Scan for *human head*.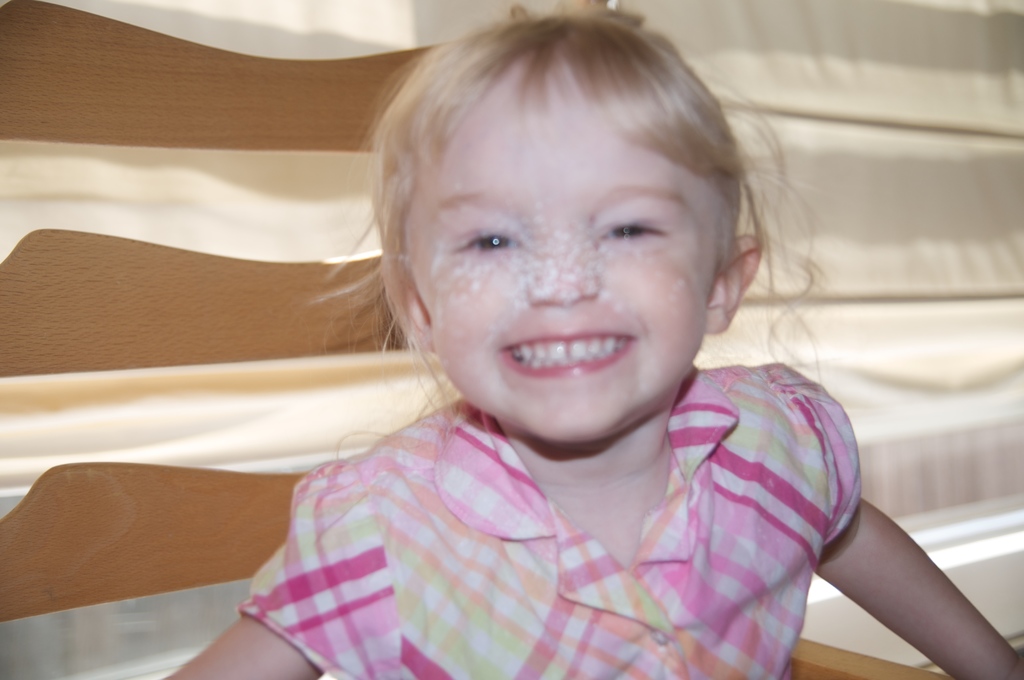
Scan result: select_region(370, 1, 774, 398).
